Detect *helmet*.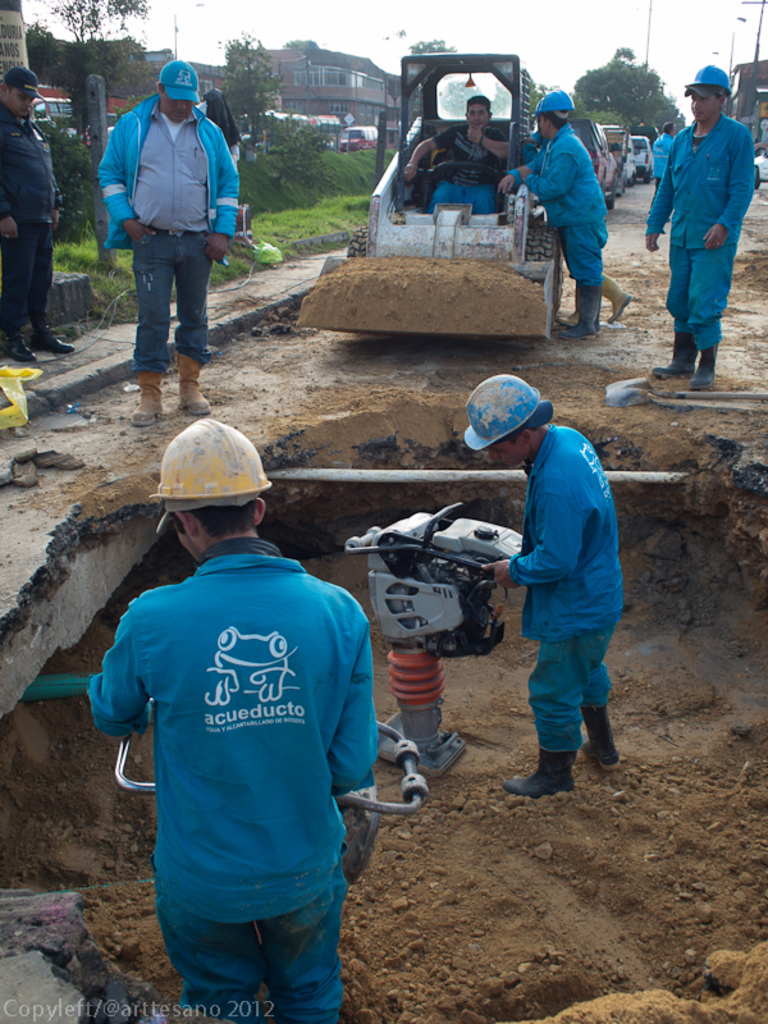
Detected at (160, 416, 274, 562).
